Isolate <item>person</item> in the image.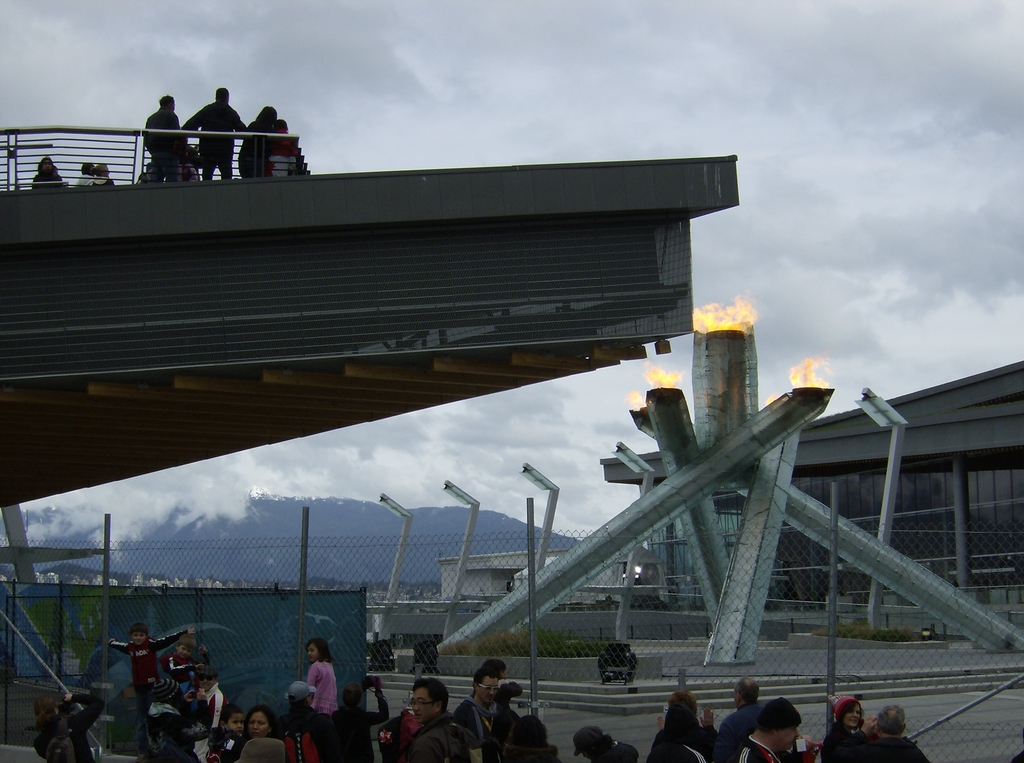
Isolated region: 641,714,713,760.
